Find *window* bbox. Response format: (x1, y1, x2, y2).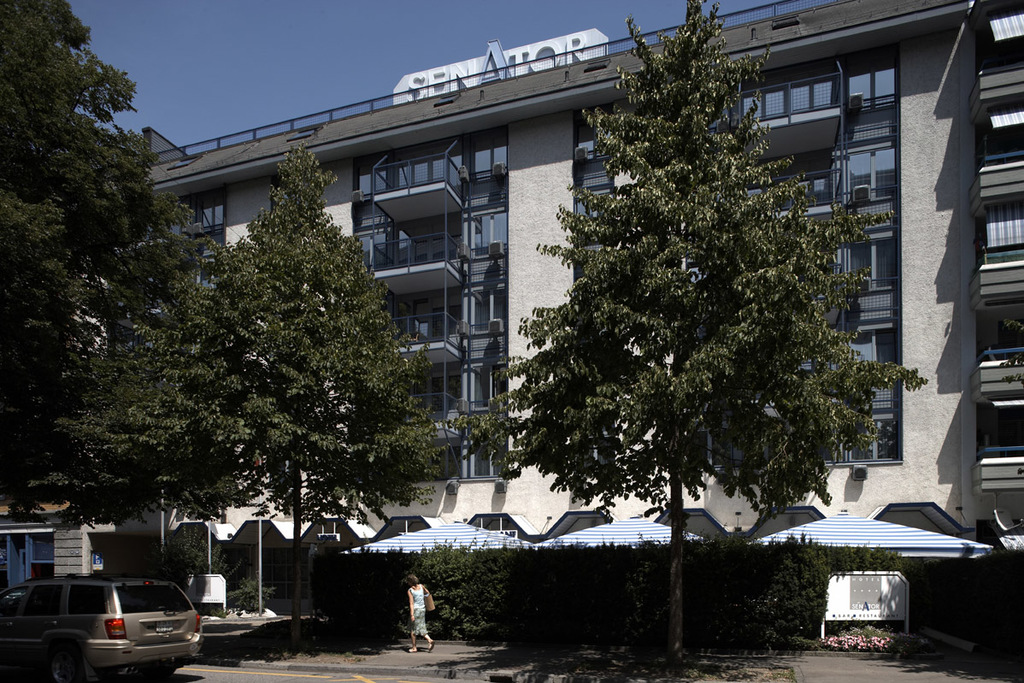
(355, 227, 396, 268).
